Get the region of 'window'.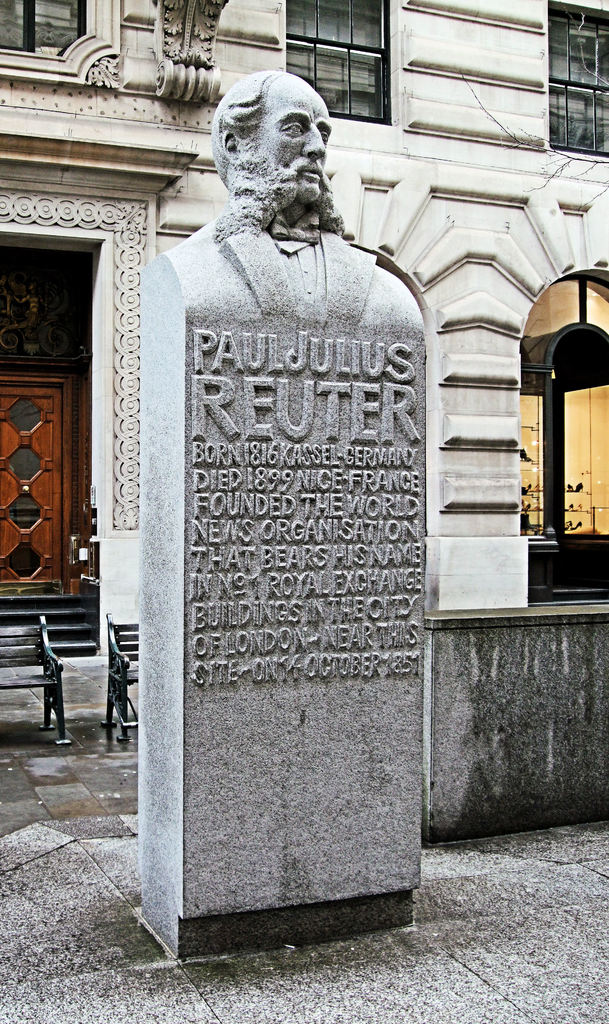
(283, 0, 396, 131).
